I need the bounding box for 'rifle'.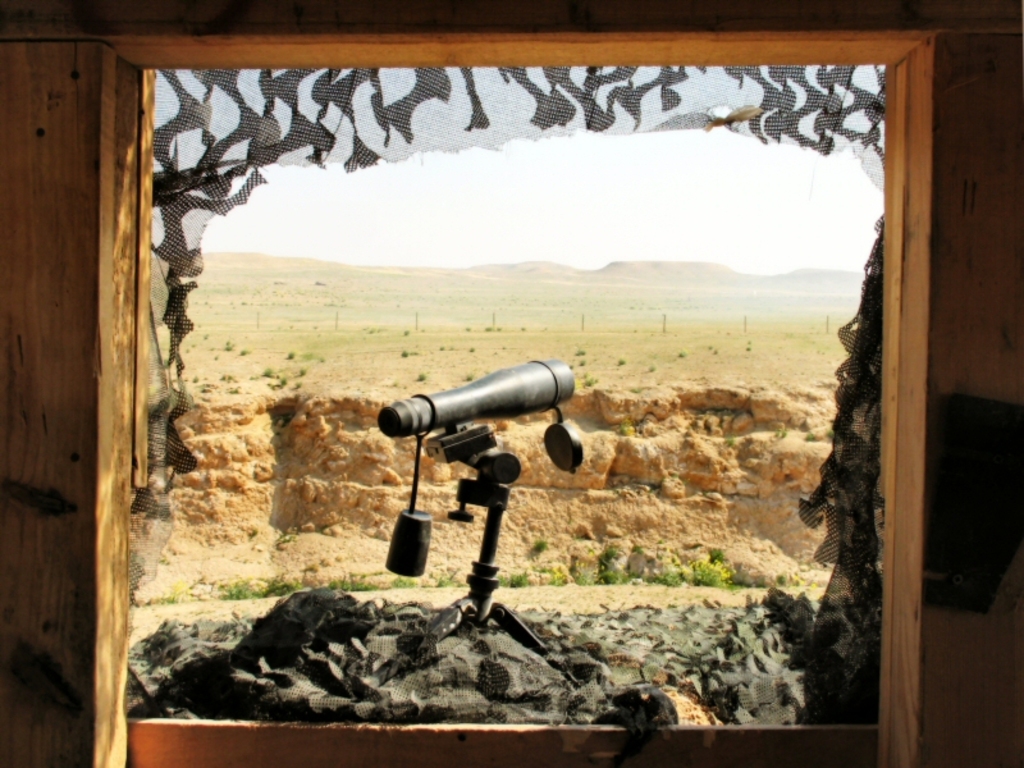
Here it is: 367, 320, 608, 640.
